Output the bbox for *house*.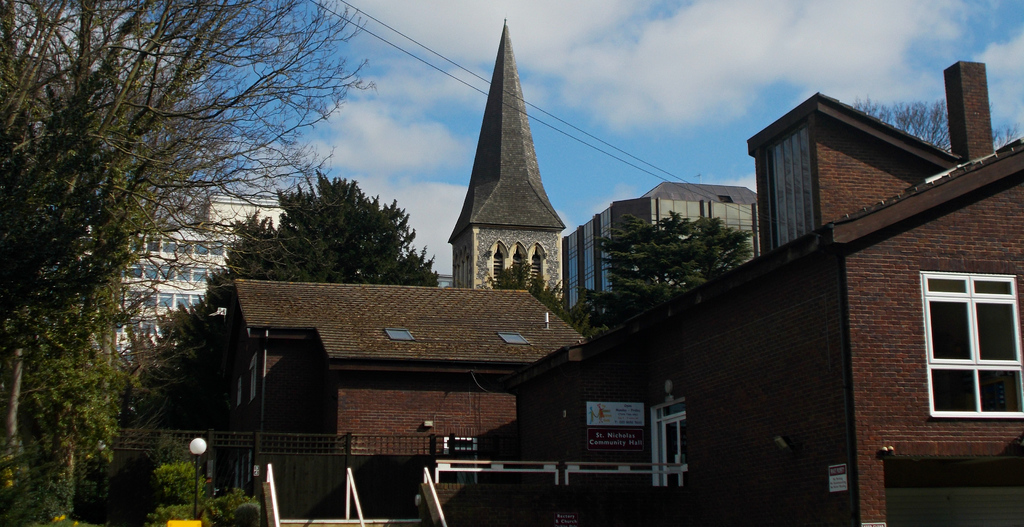
rect(111, 192, 287, 363).
